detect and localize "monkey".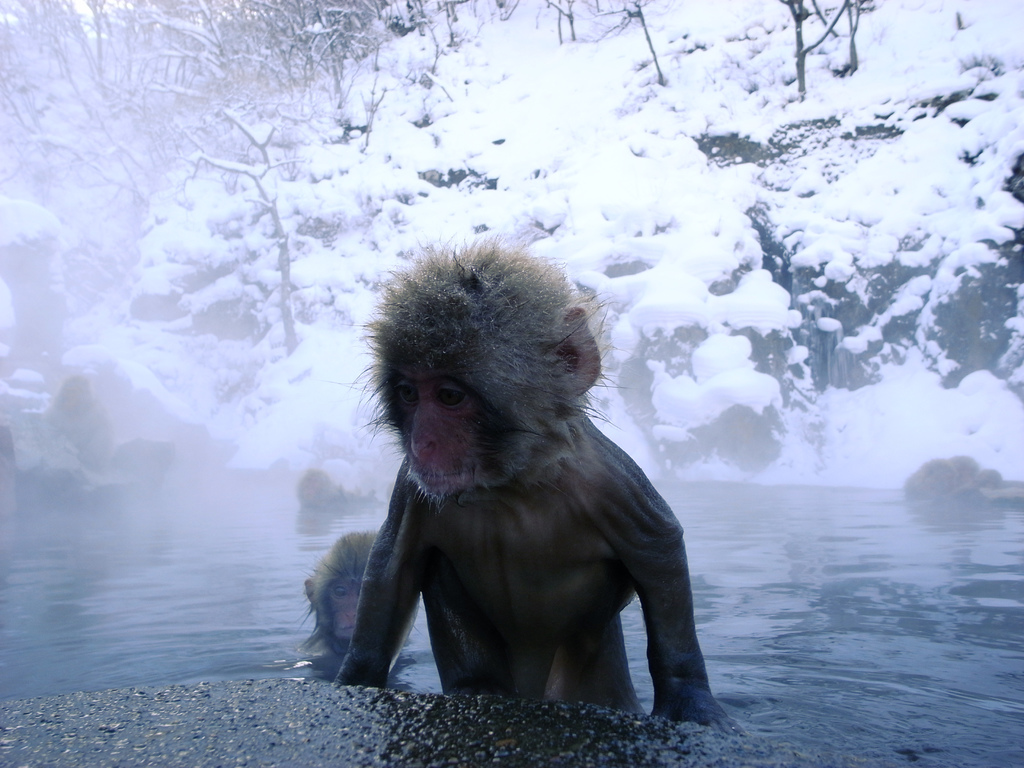
Localized at 312,246,732,735.
